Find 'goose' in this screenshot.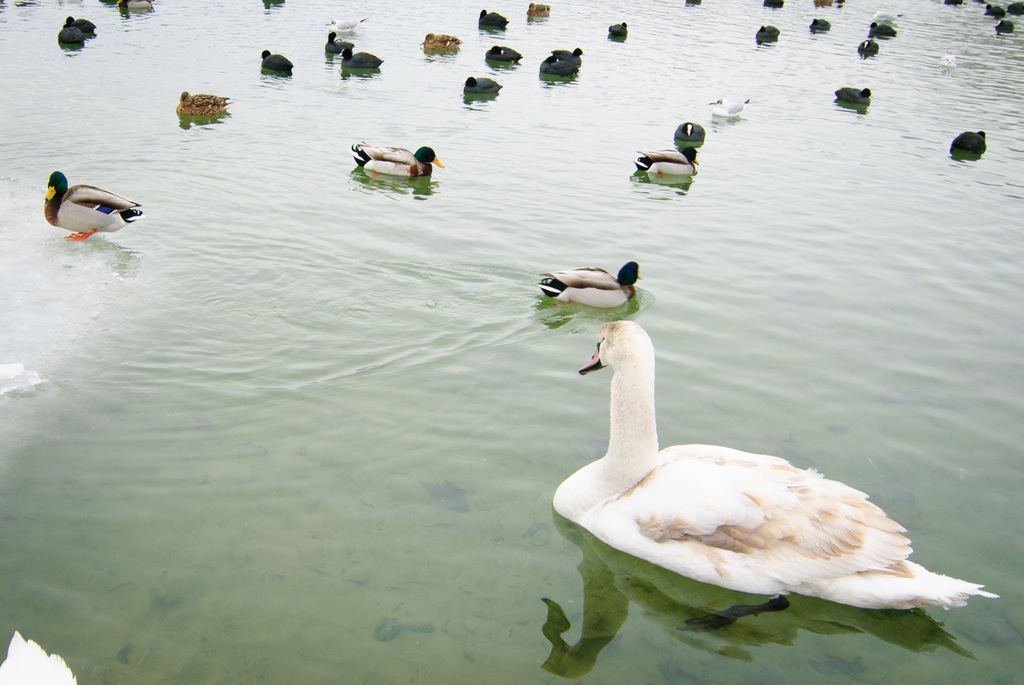
The bounding box for 'goose' is box=[178, 85, 236, 117].
